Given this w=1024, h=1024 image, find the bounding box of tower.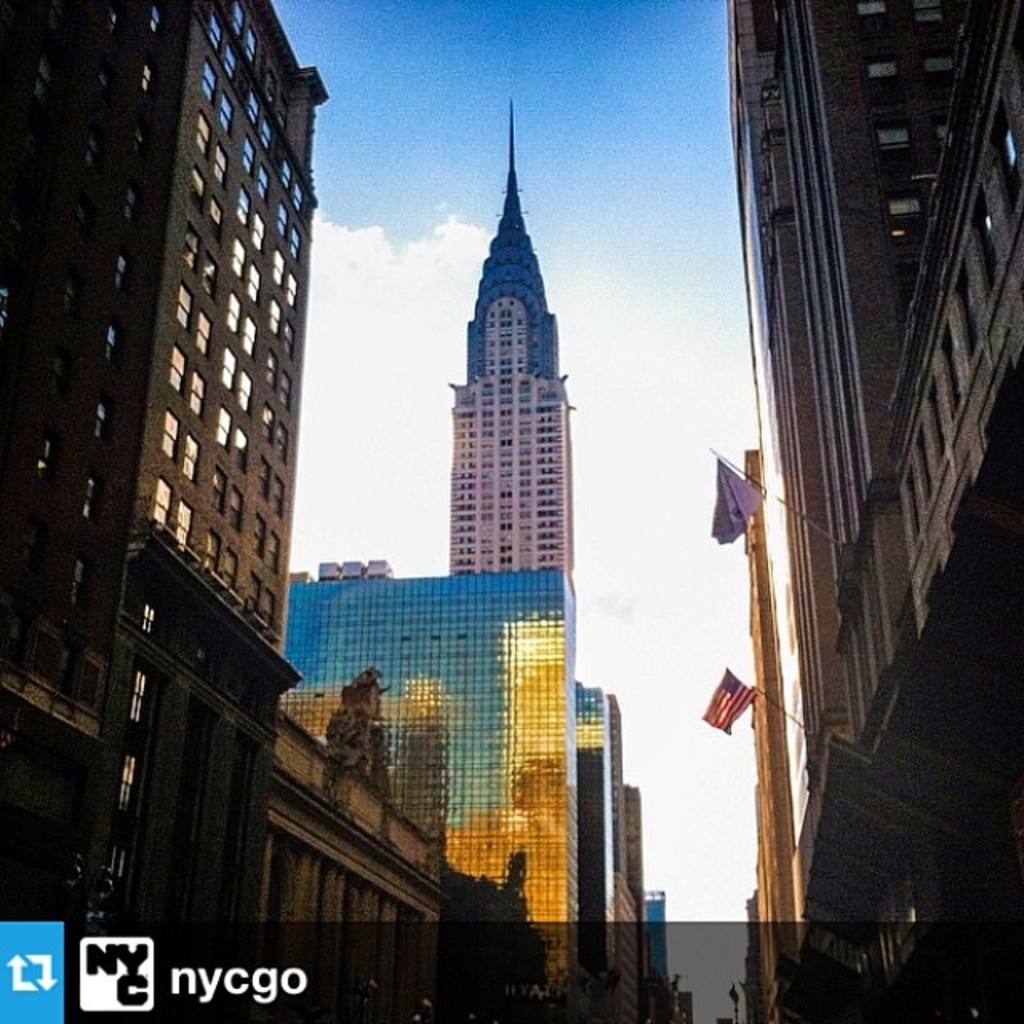
x1=446, y1=104, x2=579, y2=581.
